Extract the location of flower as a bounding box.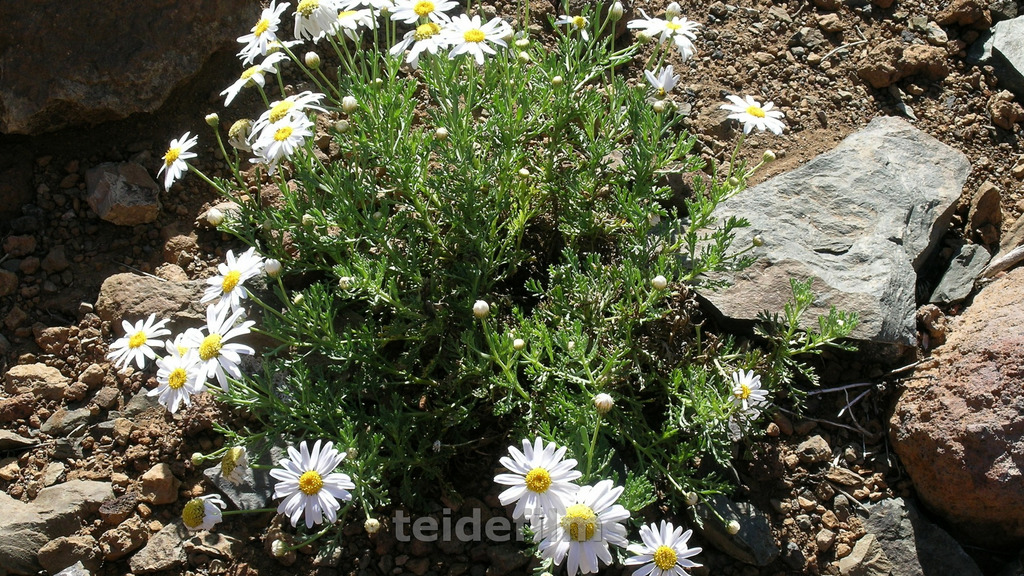
bbox=(485, 434, 585, 538).
